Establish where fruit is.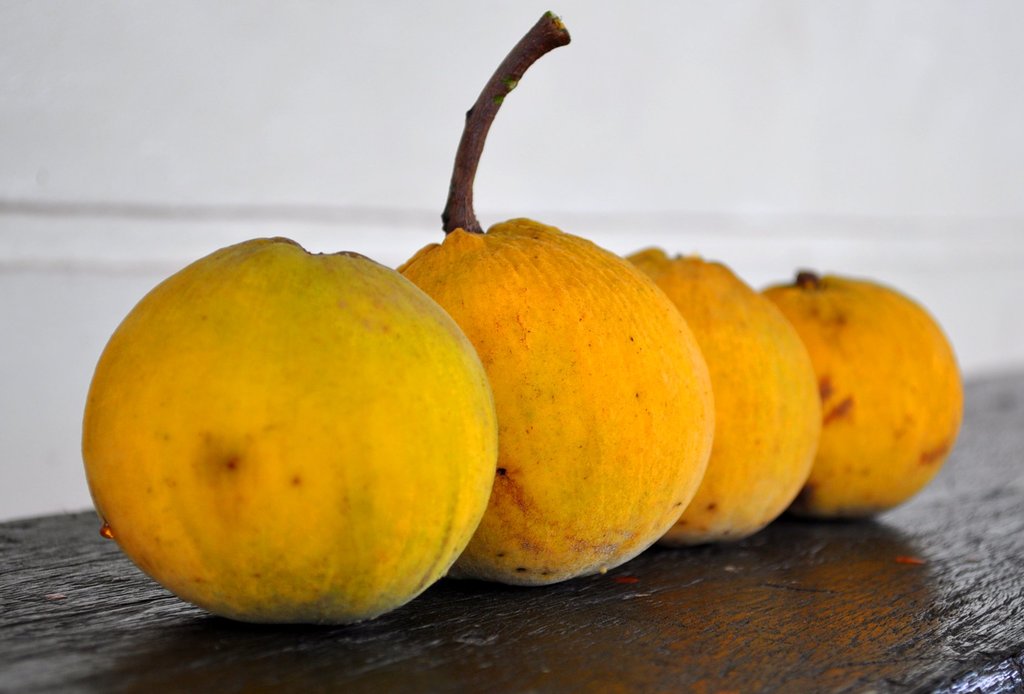
Established at select_region(761, 267, 964, 523).
